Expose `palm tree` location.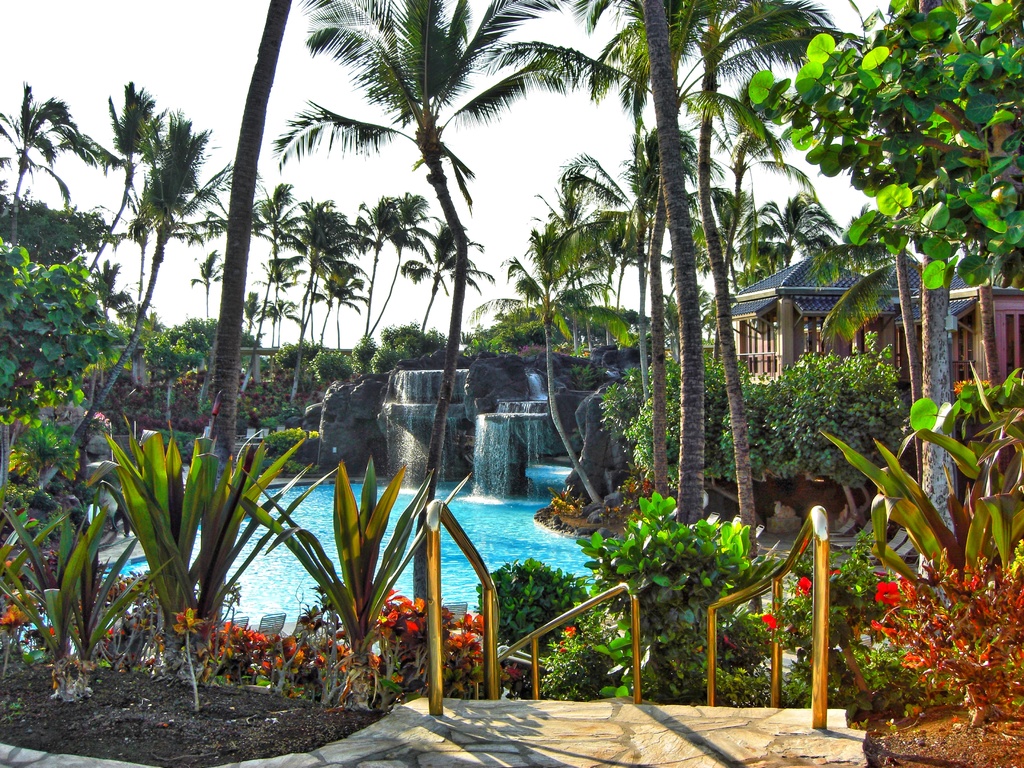
Exposed at [409,230,477,343].
